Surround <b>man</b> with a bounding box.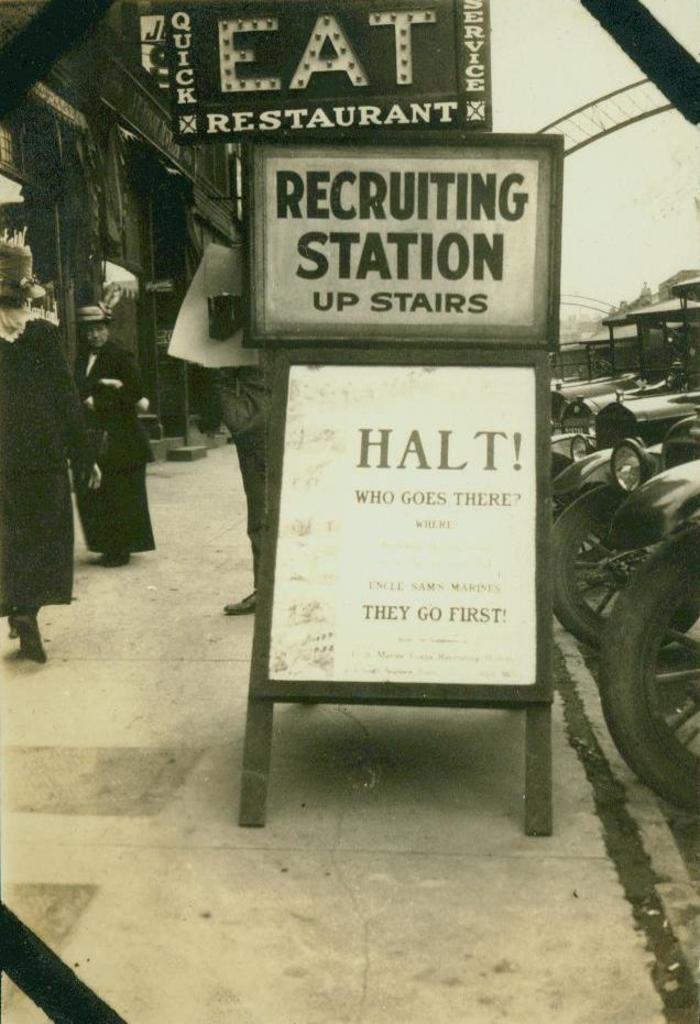
Rect(68, 309, 157, 574).
